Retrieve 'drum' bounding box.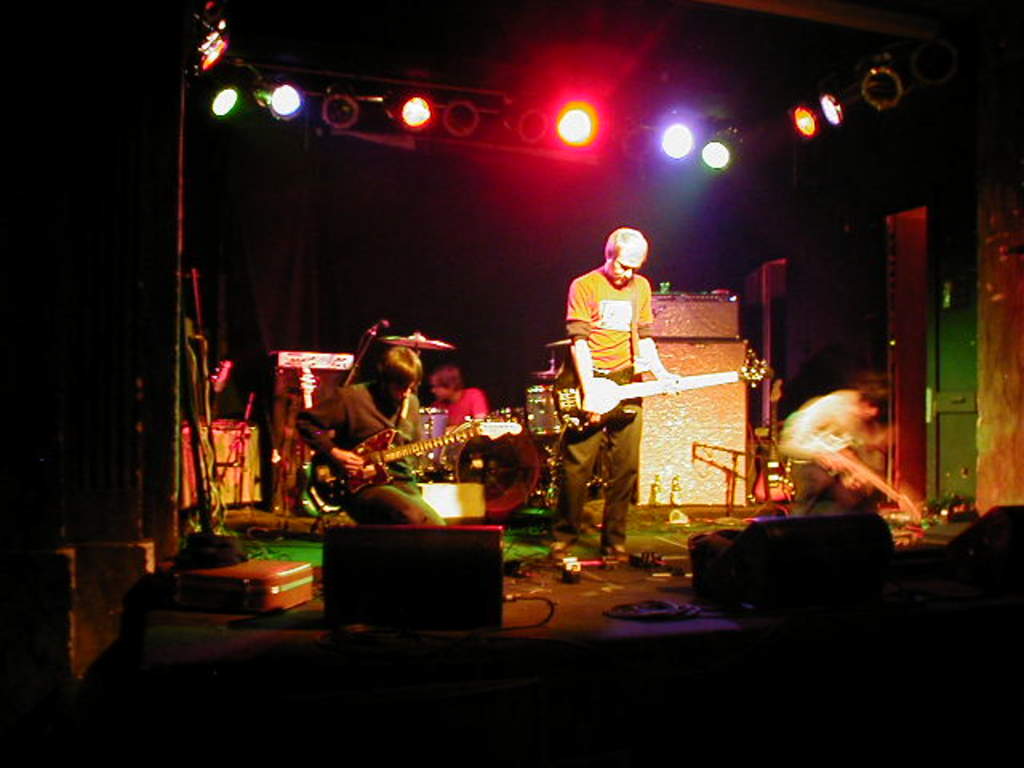
Bounding box: crop(526, 387, 563, 438).
